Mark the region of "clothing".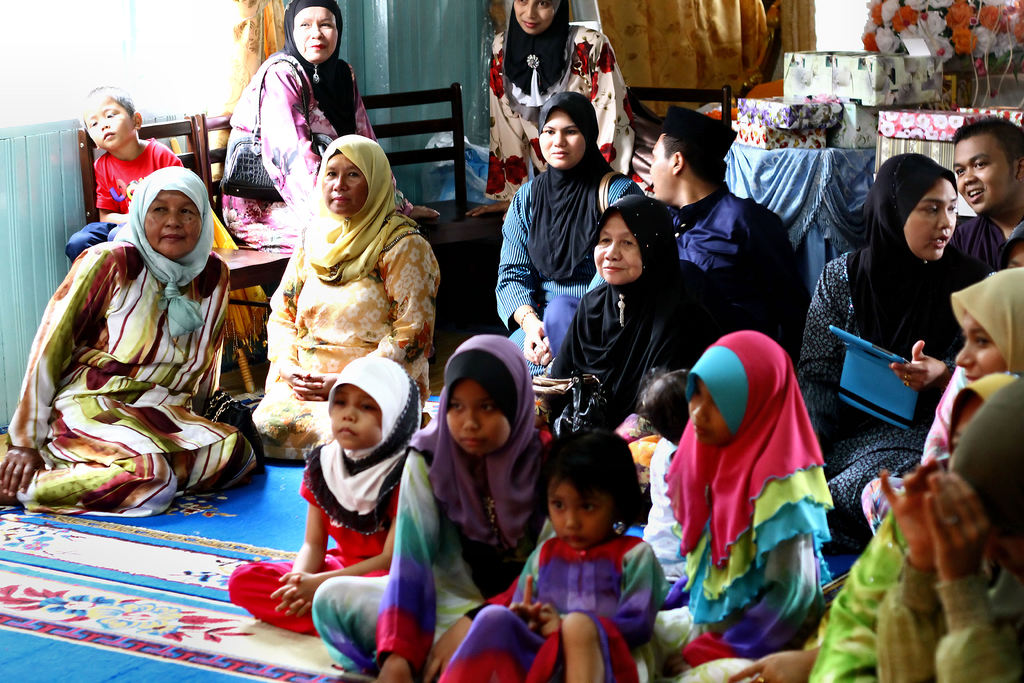
Region: crop(638, 329, 843, 682).
